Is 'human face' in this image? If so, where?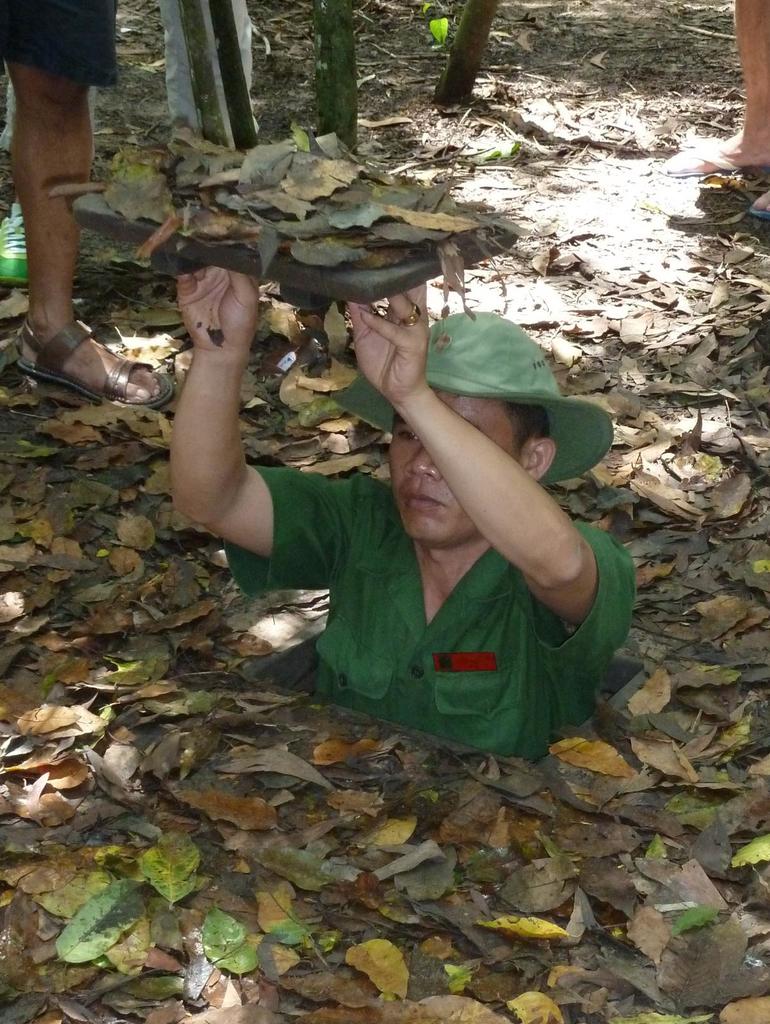
Yes, at bbox=[388, 393, 520, 544].
